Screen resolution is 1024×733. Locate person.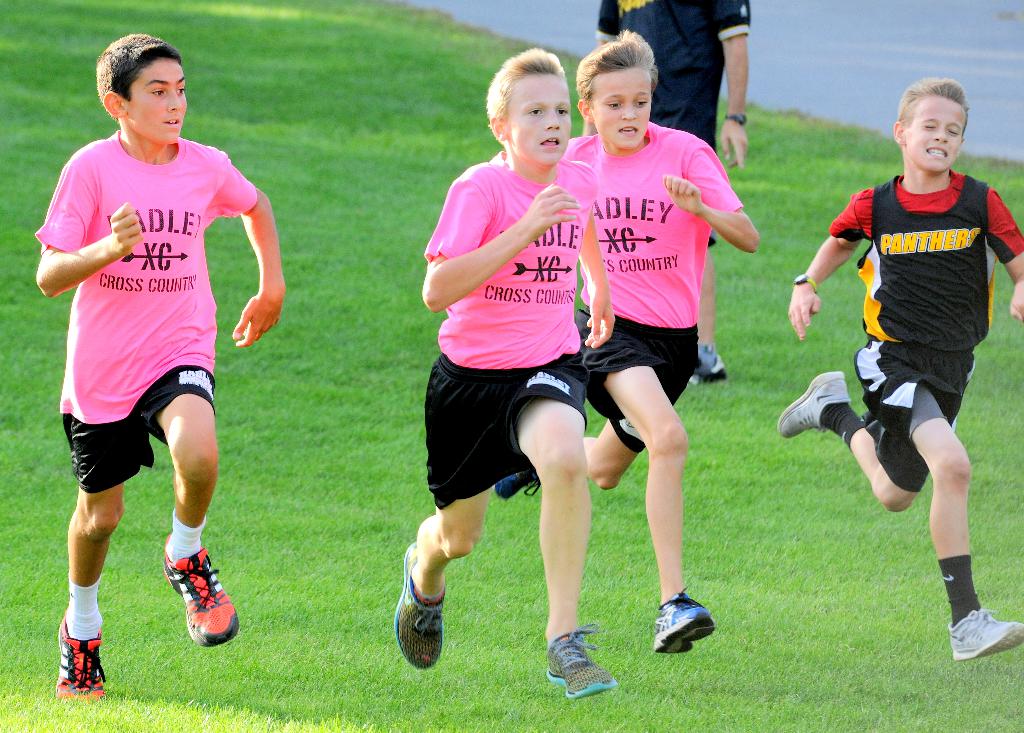
(left=26, top=31, right=295, bottom=712).
